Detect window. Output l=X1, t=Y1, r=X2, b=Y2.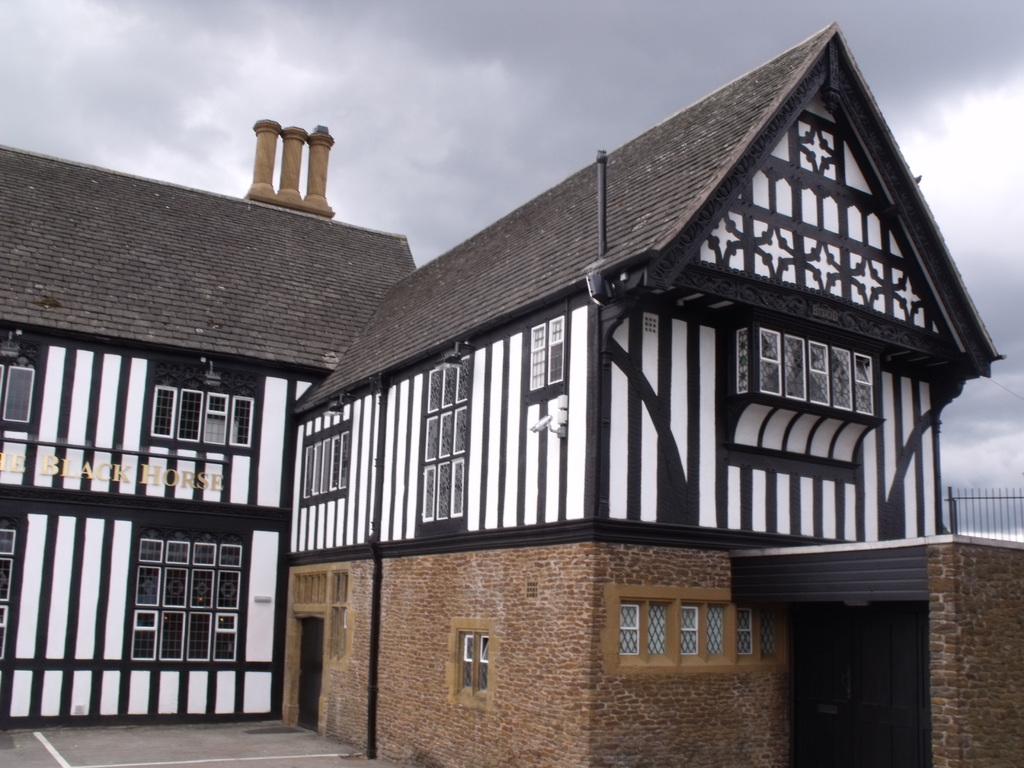
l=287, t=572, r=329, b=603.
